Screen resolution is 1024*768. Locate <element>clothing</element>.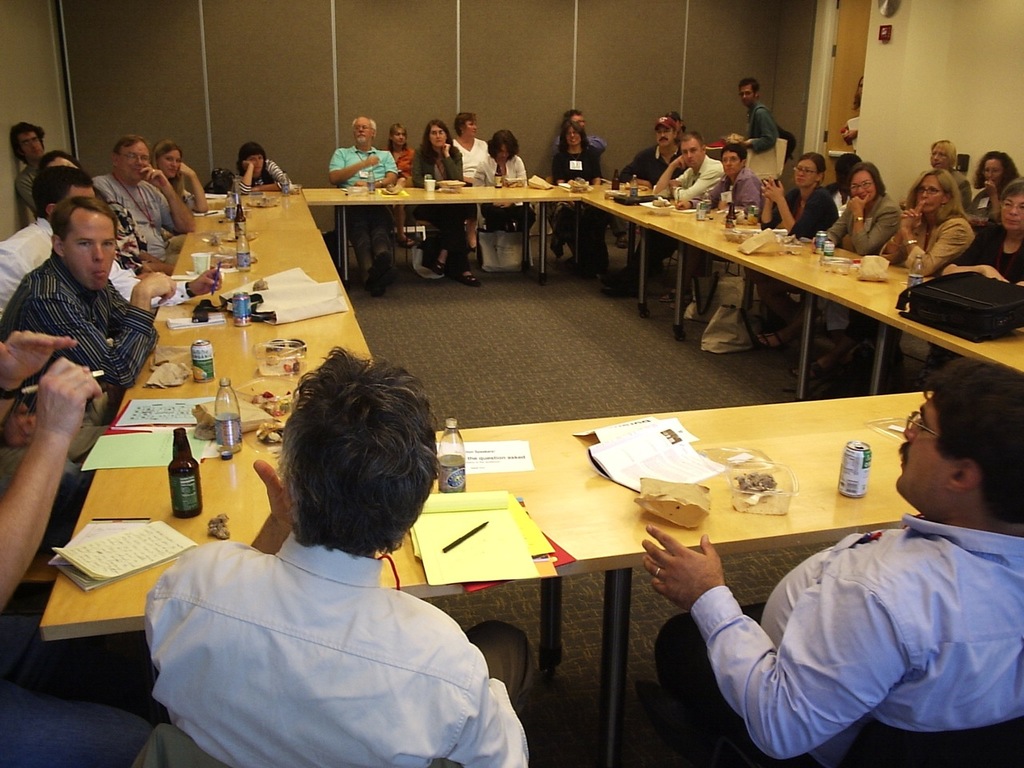
Rect(743, 104, 778, 154).
